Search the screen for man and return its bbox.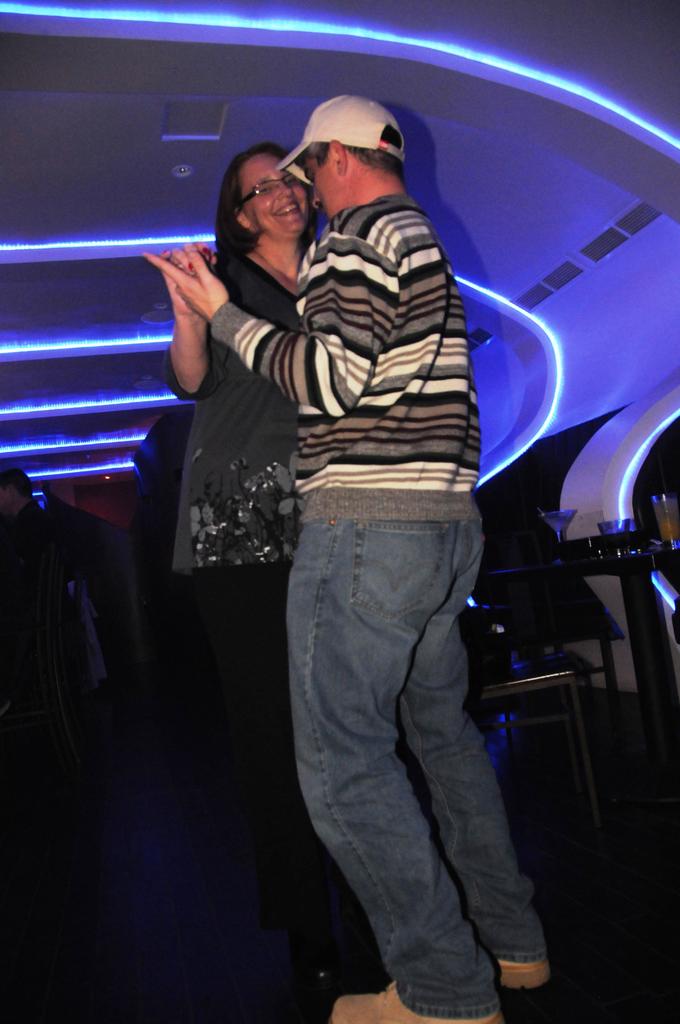
Found: pyautogui.locateOnScreen(143, 98, 552, 1023).
